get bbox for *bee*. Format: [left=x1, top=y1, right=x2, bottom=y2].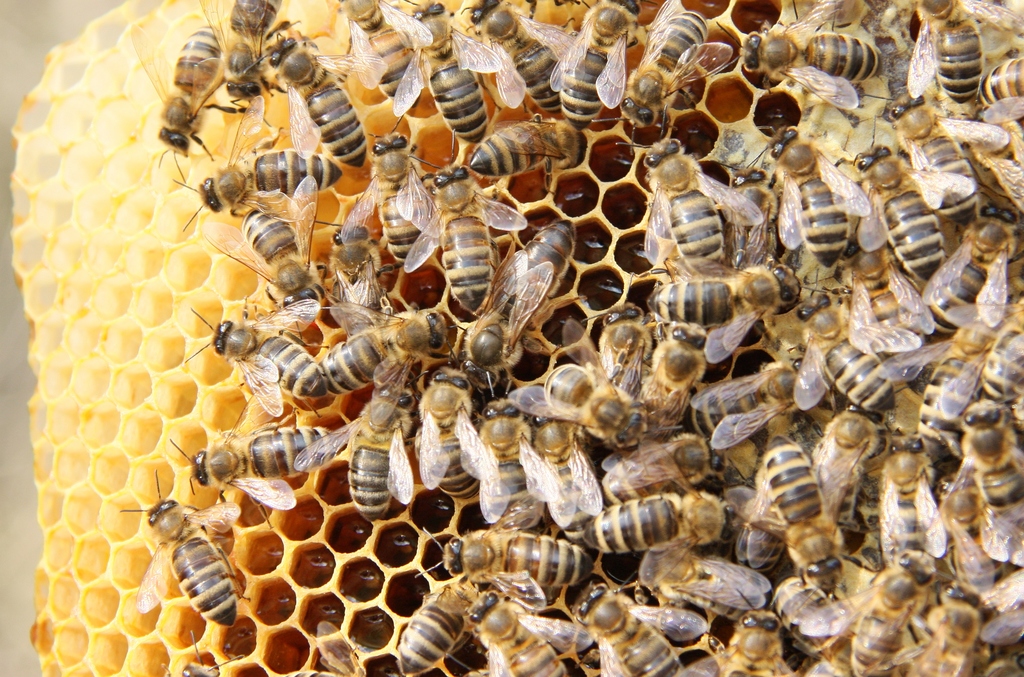
[left=543, top=0, right=662, bottom=133].
